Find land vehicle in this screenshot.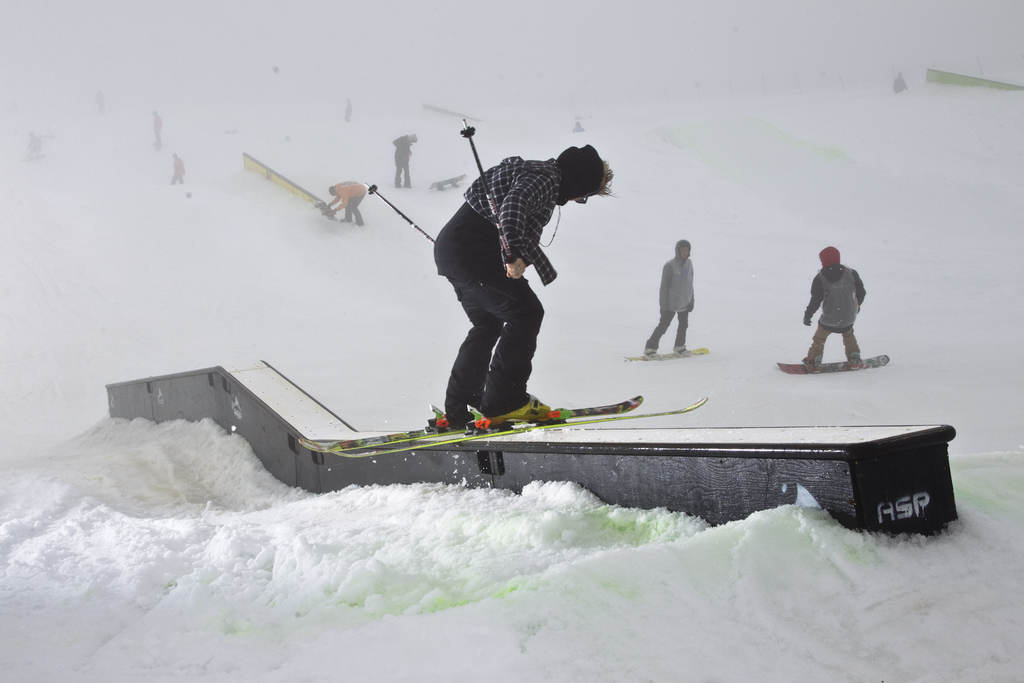
The bounding box for land vehicle is detection(776, 358, 892, 375).
